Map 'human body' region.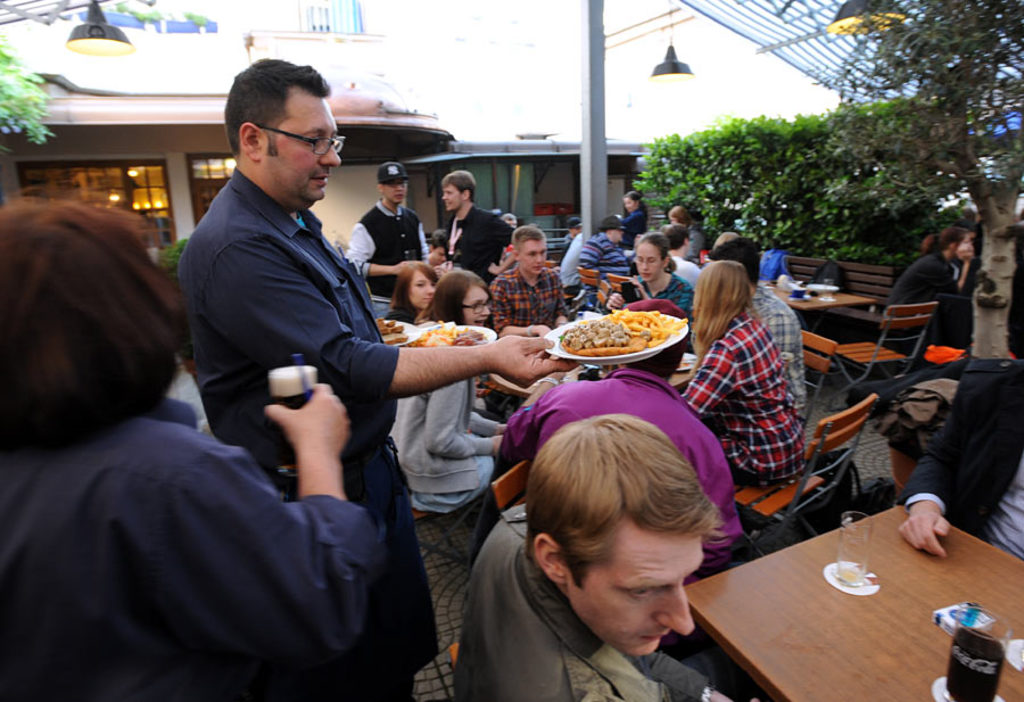
Mapped to (left=697, top=257, right=806, bottom=492).
